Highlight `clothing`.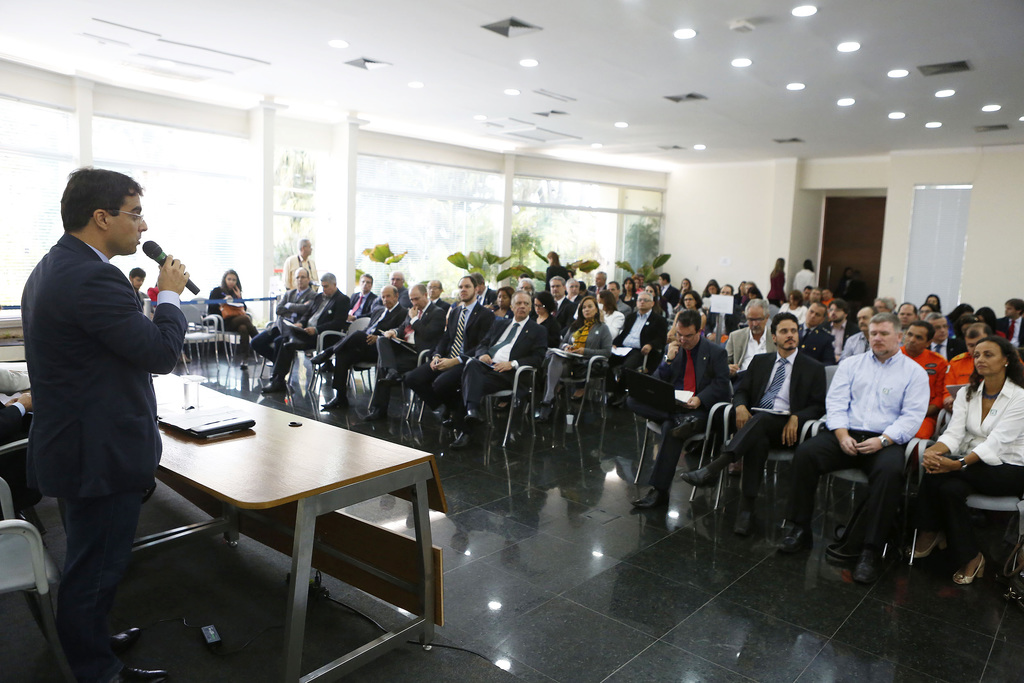
Highlighted region: x1=254, y1=281, x2=323, y2=378.
